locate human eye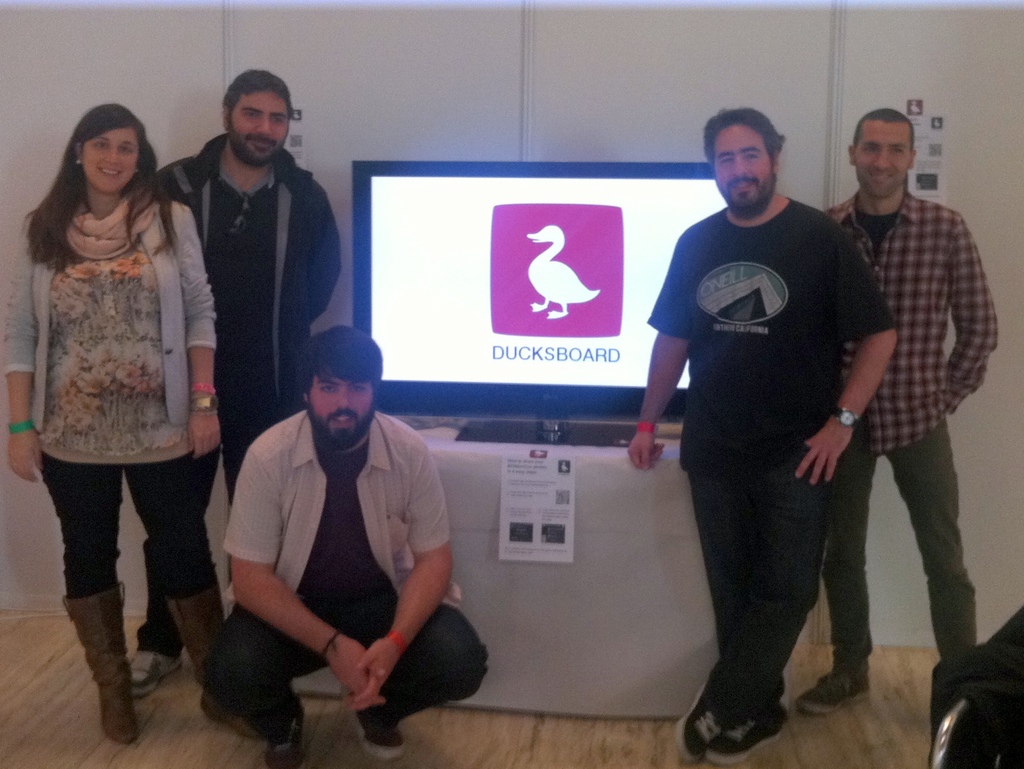
bbox=(717, 154, 734, 167)
